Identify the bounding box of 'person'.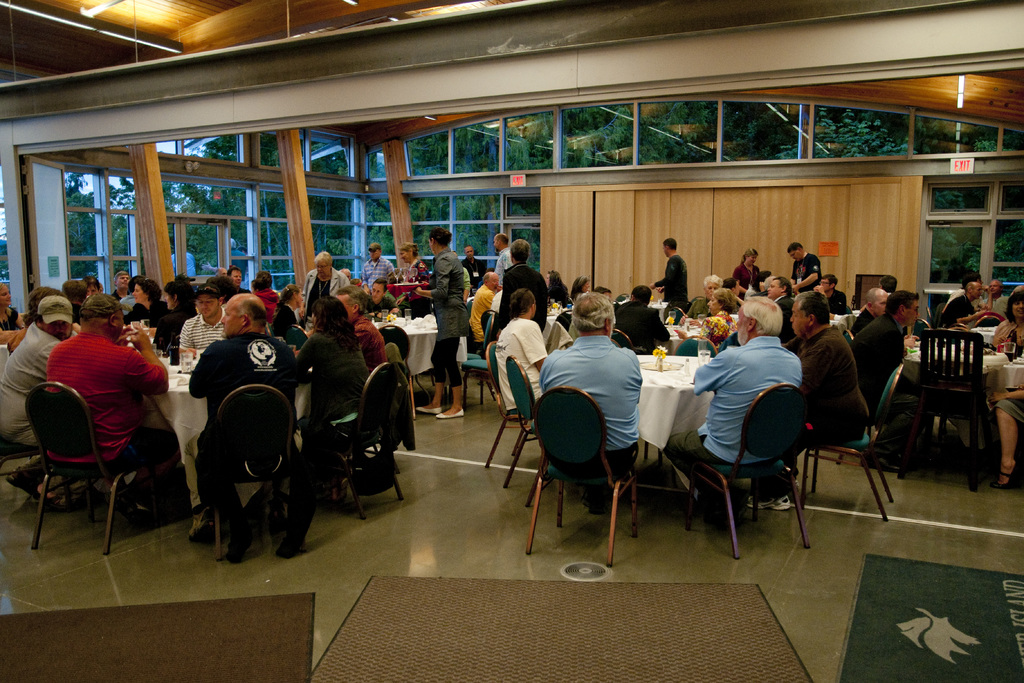
[left=191, top=288, right=305, bottom=533].
